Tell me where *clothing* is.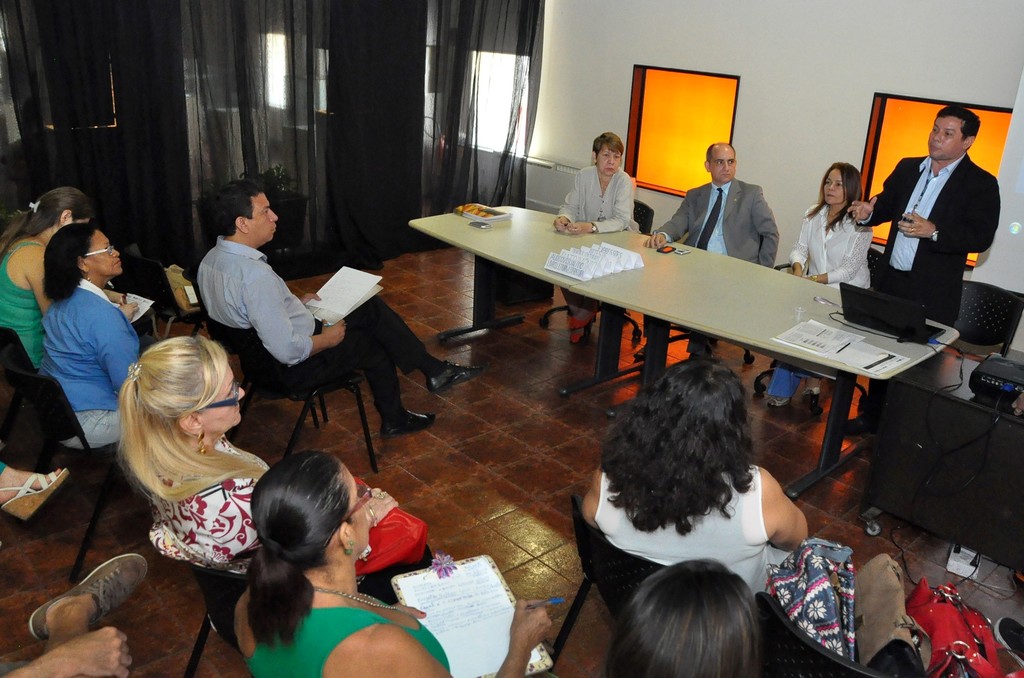
*clothing* is at box(587, 457, 855, 655).
